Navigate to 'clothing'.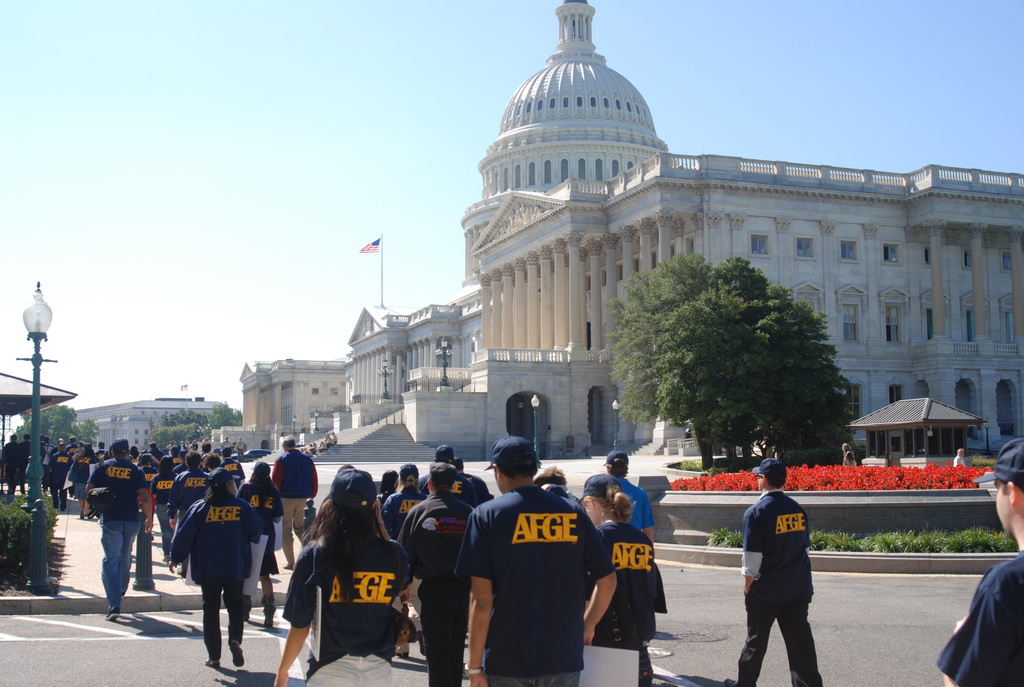
Navigation target: {"x1": 218, "y1": 450, "x2": 244, "y2": 485}.
